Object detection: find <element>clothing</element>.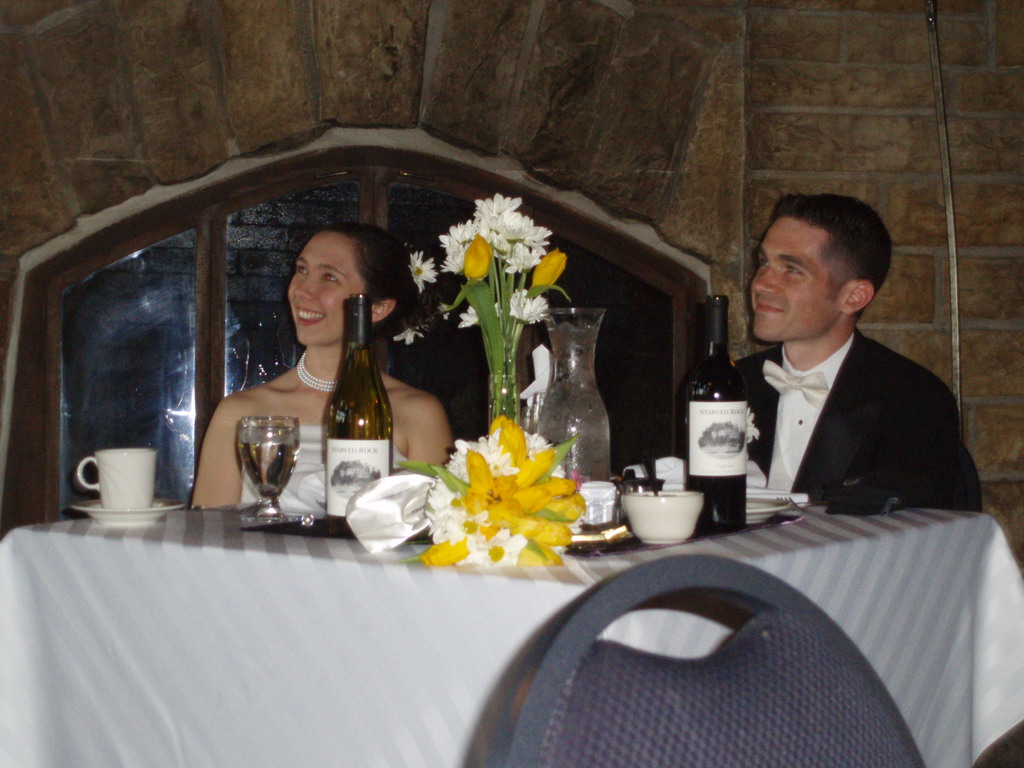
box(734, 323, 983, 513).
